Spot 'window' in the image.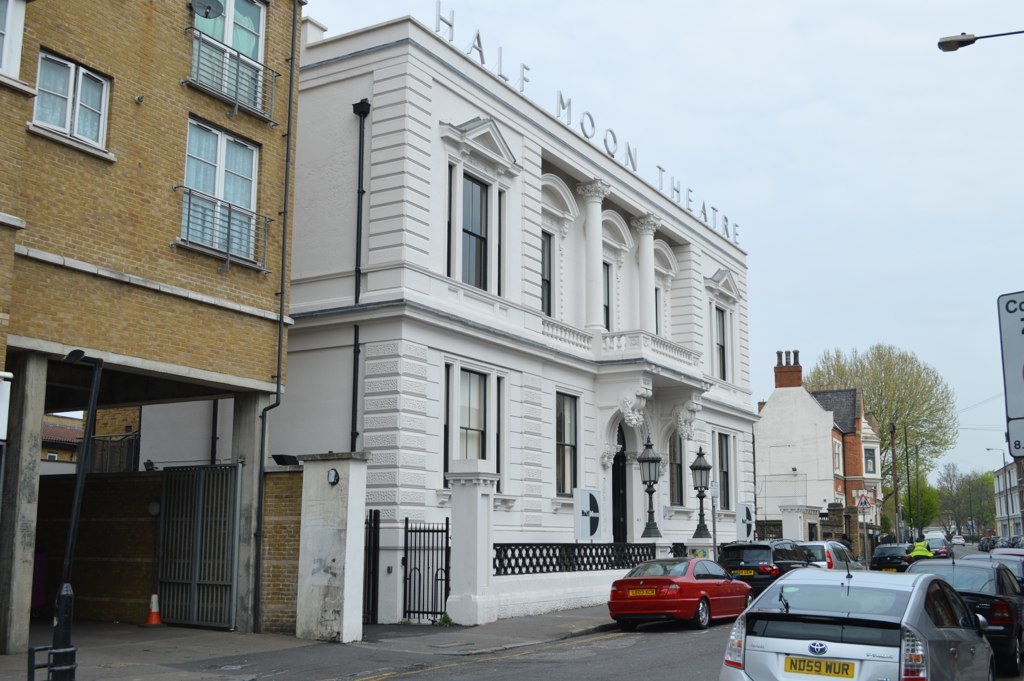
'window' found at Rect(709, 428, 736, 512).
